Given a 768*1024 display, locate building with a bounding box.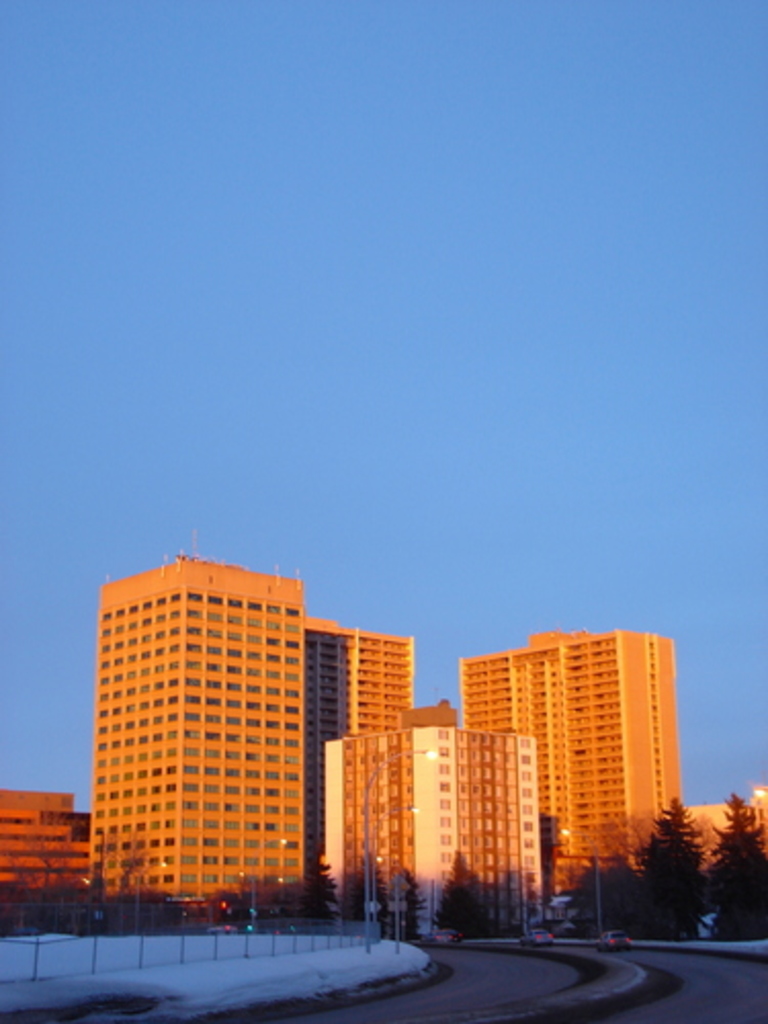
Located: (left=455, top=635, right=666, bottom=936).
